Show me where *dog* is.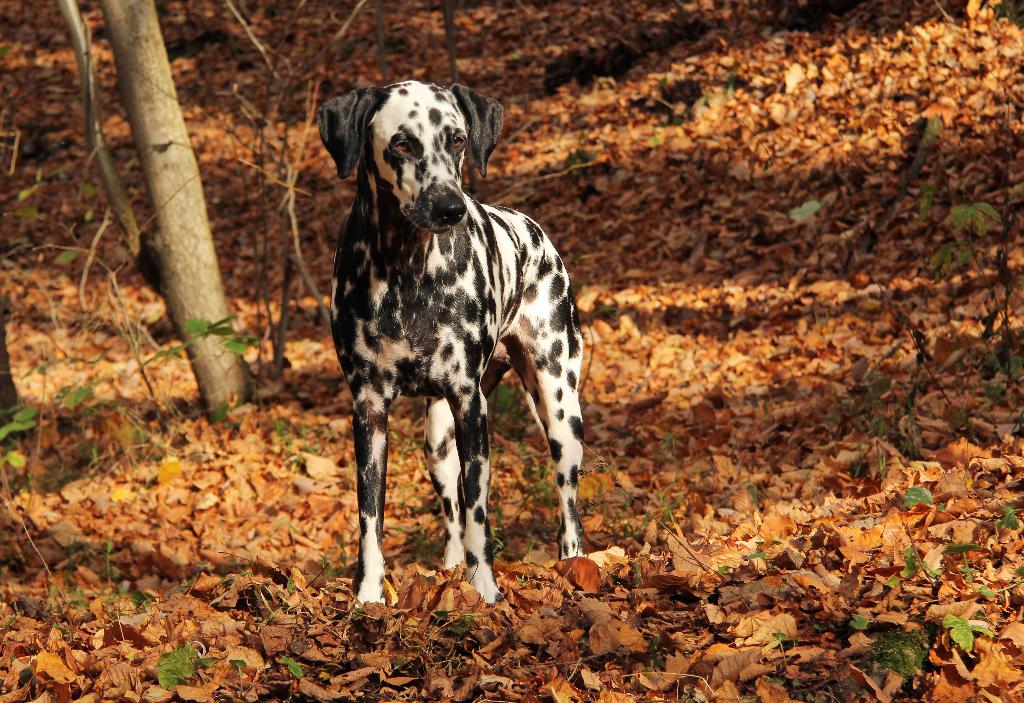
*dog* is at detection(315, 78, 588, 608).
